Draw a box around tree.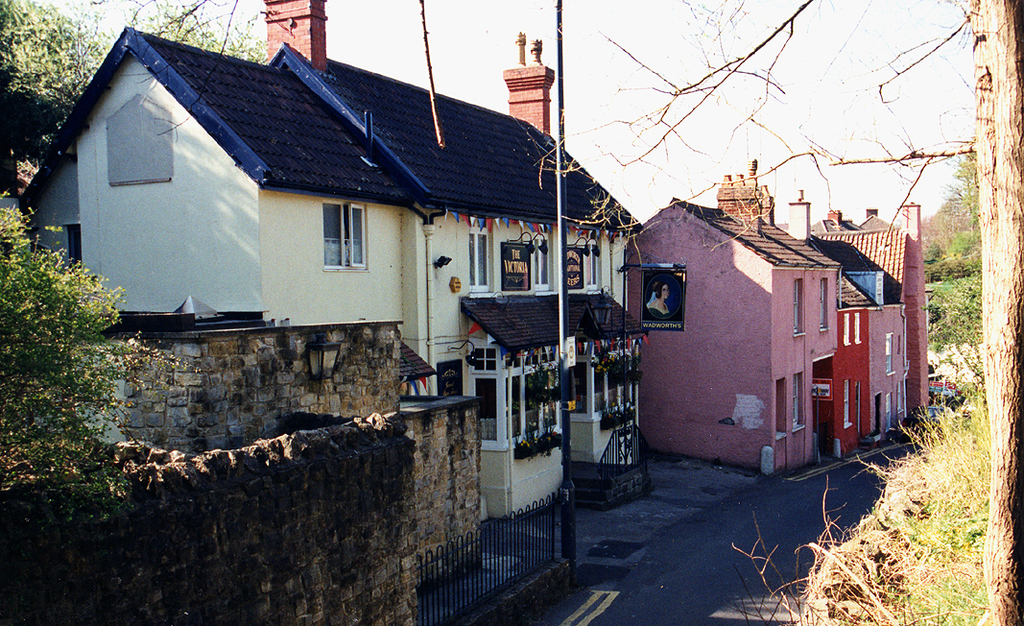
select_region(0, 0, 99, 180).
